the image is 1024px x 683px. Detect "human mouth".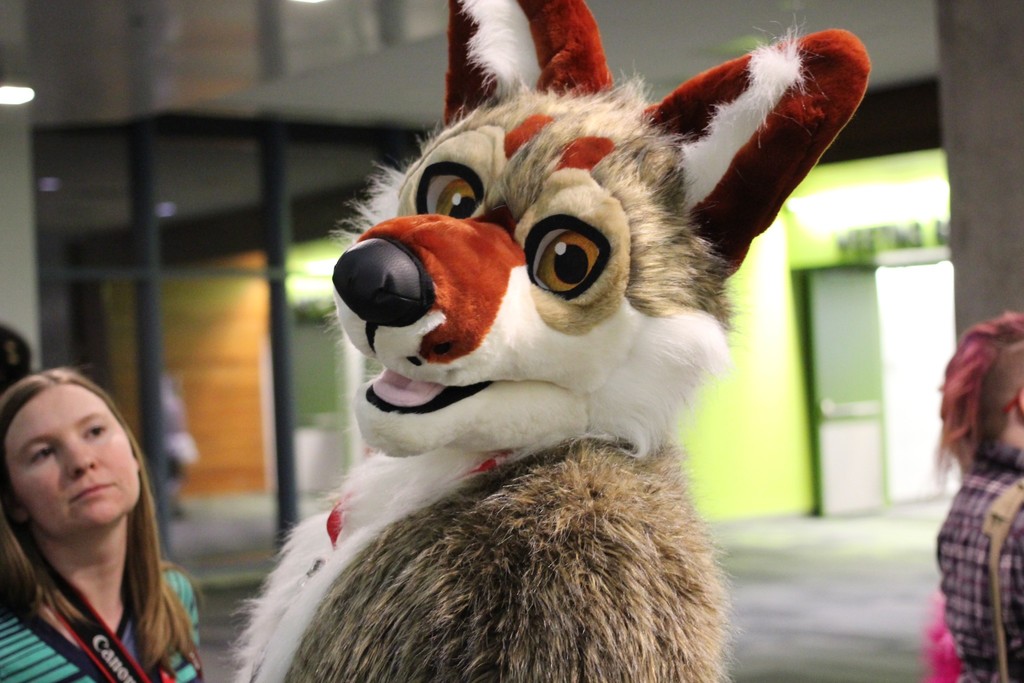
Detection: crop(70, 481, 116, 504).
